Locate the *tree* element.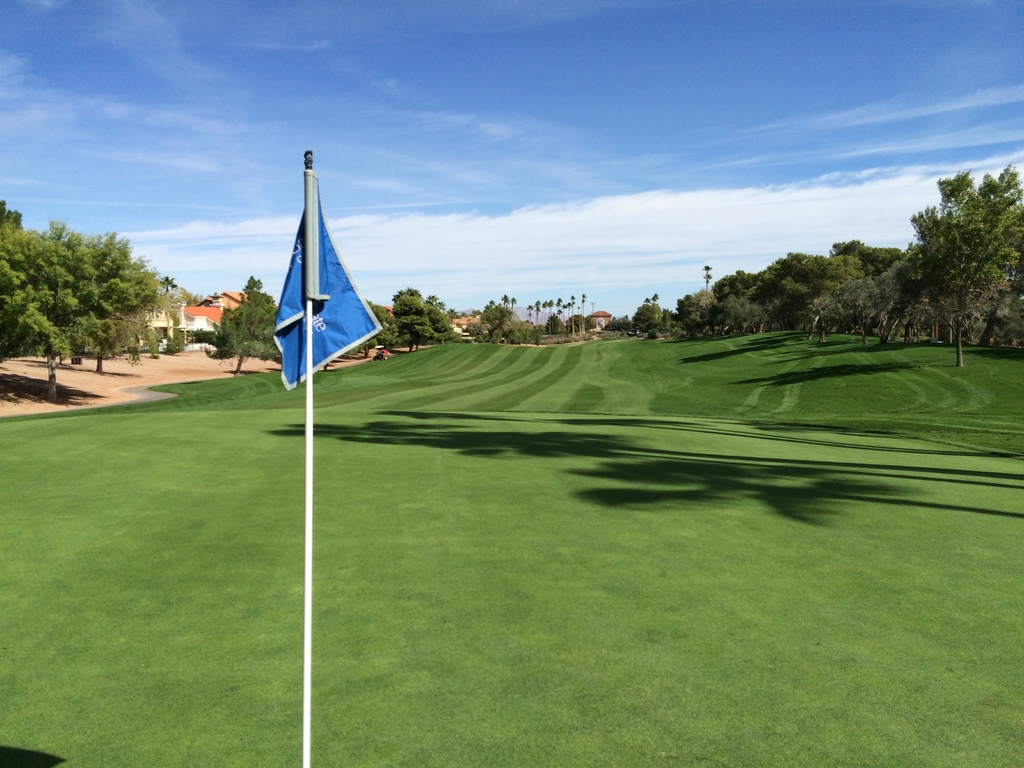
Element bbox: Rect(628, 302, 665, 330).
